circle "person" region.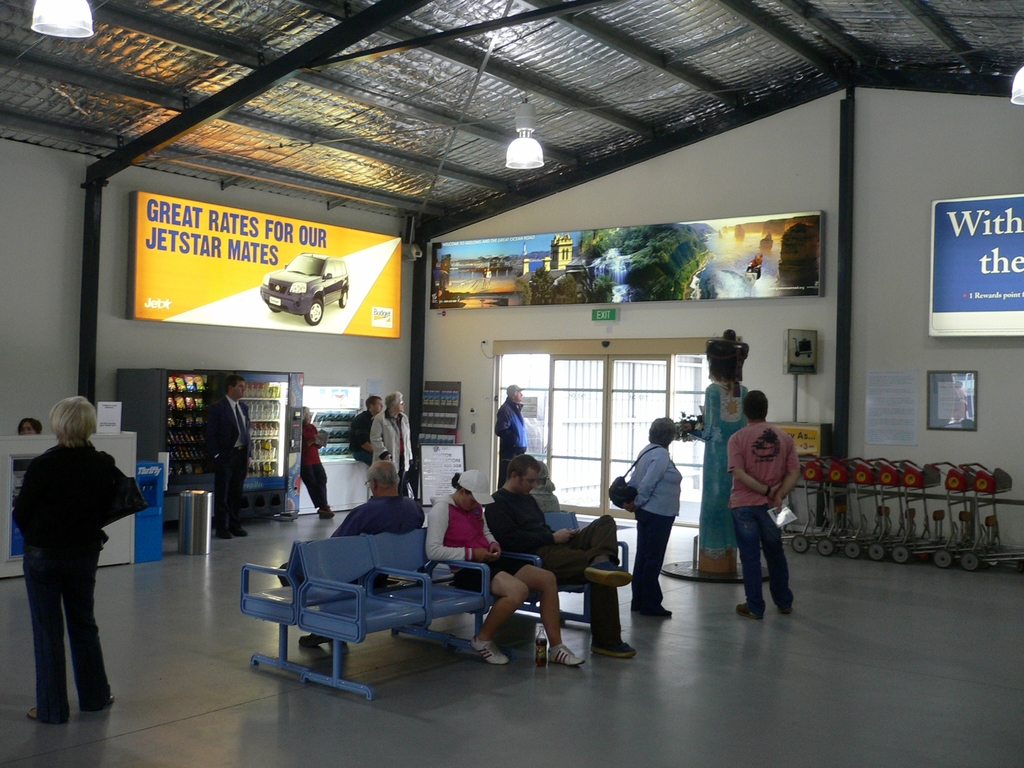
Region: <region>619, 416, 685, 618</region>.
